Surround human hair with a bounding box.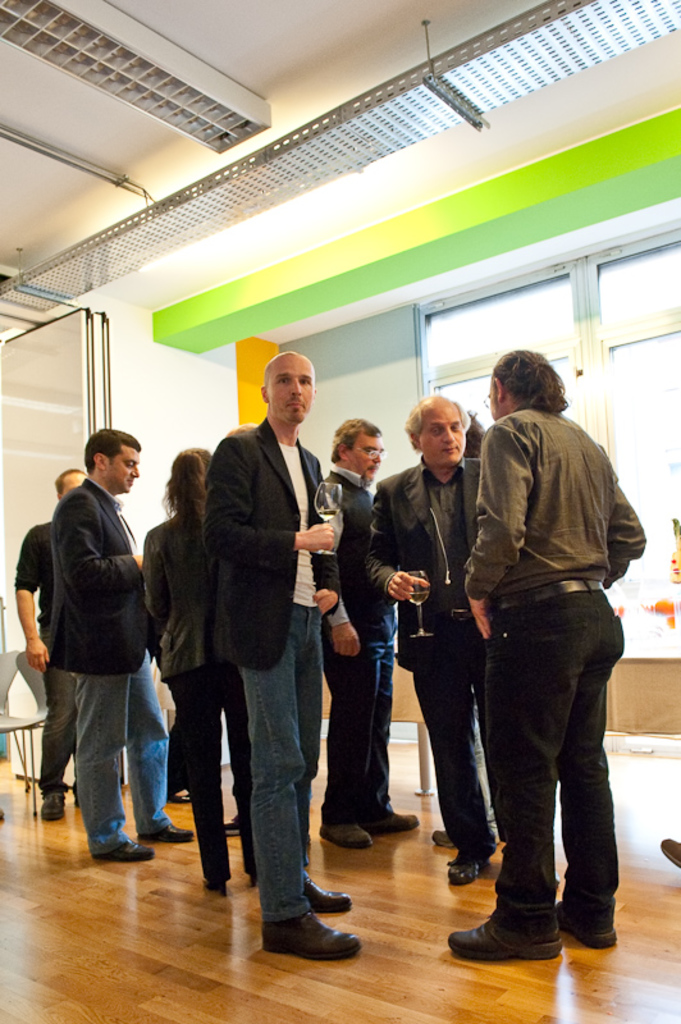
490/347/571/410.
